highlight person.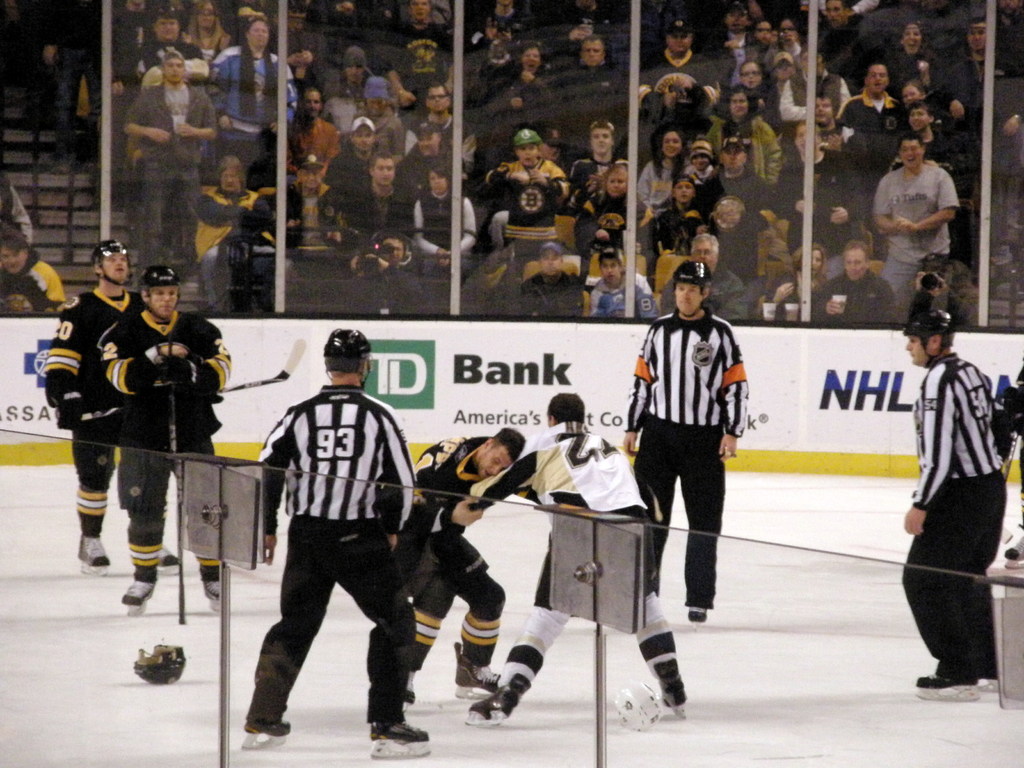
Highlighted region: [344, 143, 417, 237].
